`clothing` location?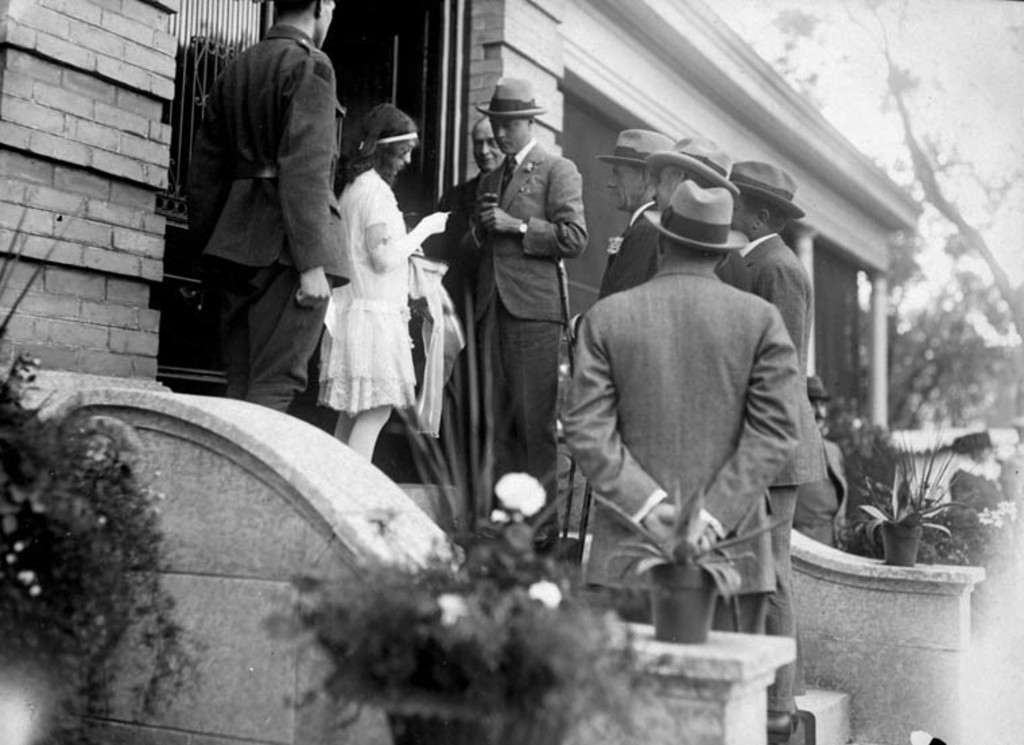
(left=310, top=164, right=424, bottom=423)
